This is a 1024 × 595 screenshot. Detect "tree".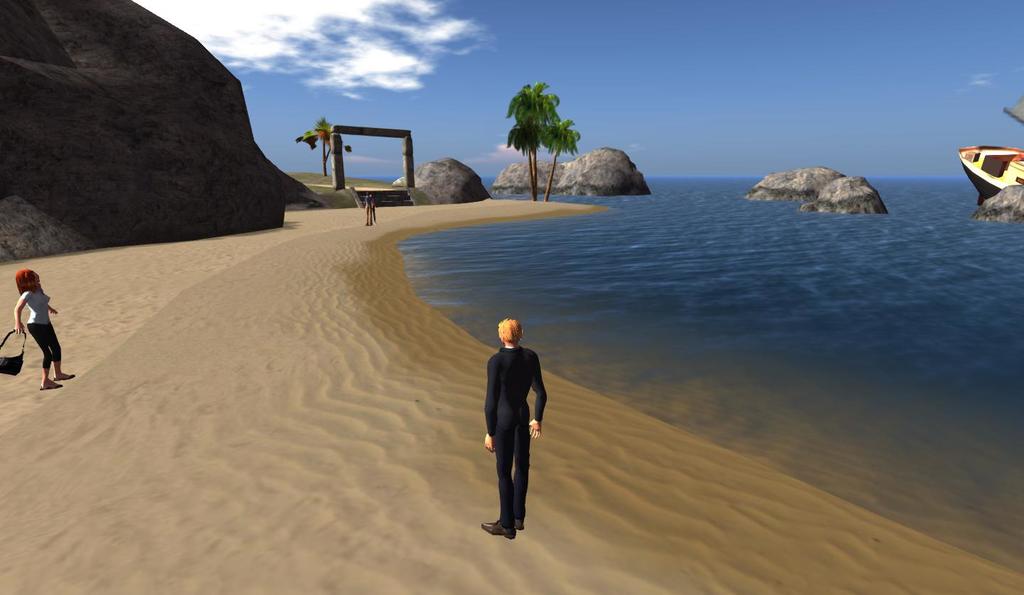
[496, 70, 582, 189].
